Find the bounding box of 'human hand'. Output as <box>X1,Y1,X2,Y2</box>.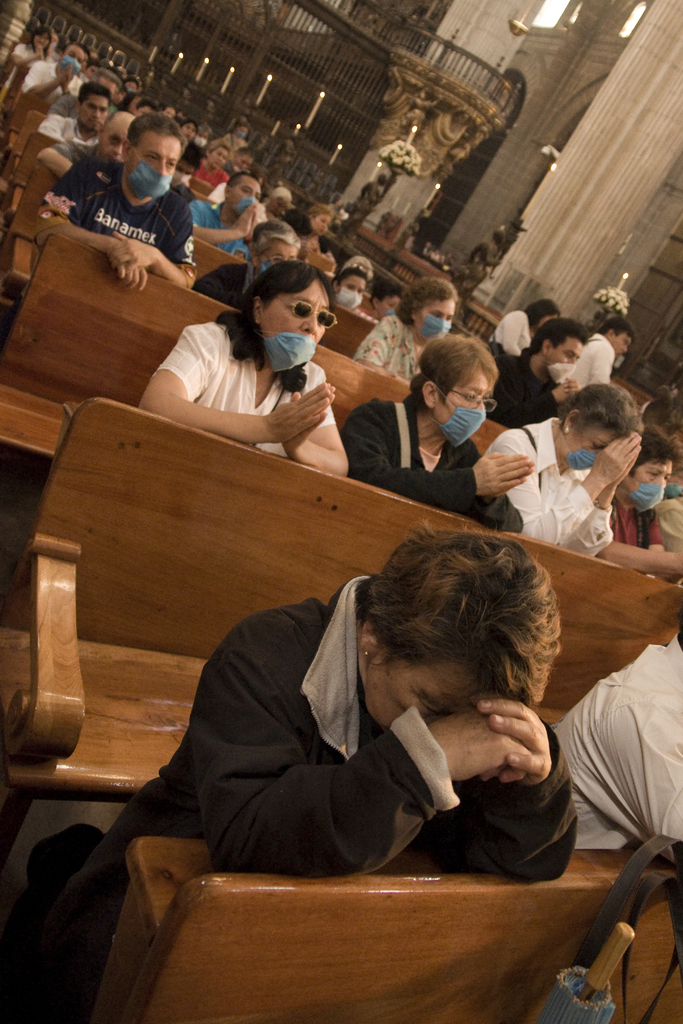
<box>283,381,338,458</box>.
